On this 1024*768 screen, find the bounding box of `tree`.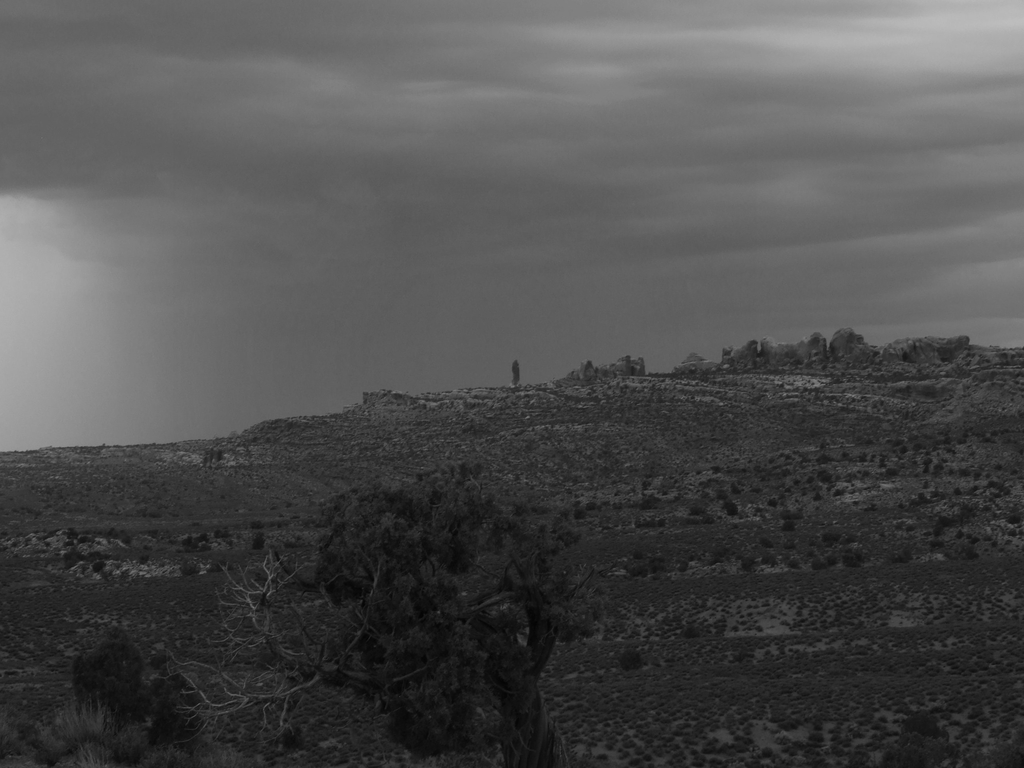
Bounding box: Rect(1006, 514, 1023, 525).
